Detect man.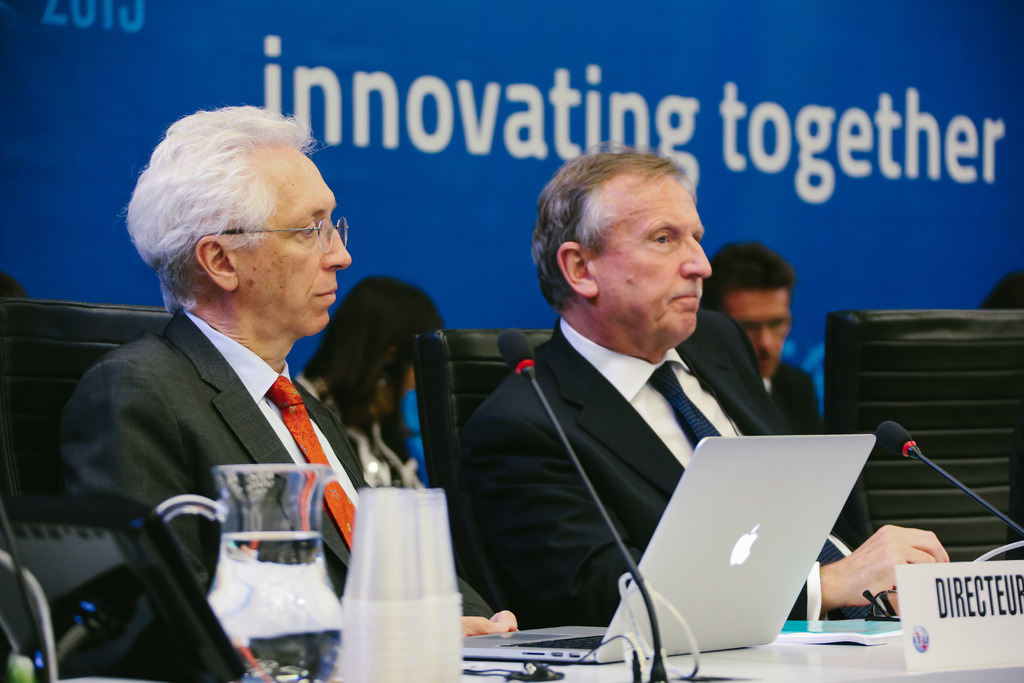
Detected at [left=707, top=242, right=824, bottom=445].
